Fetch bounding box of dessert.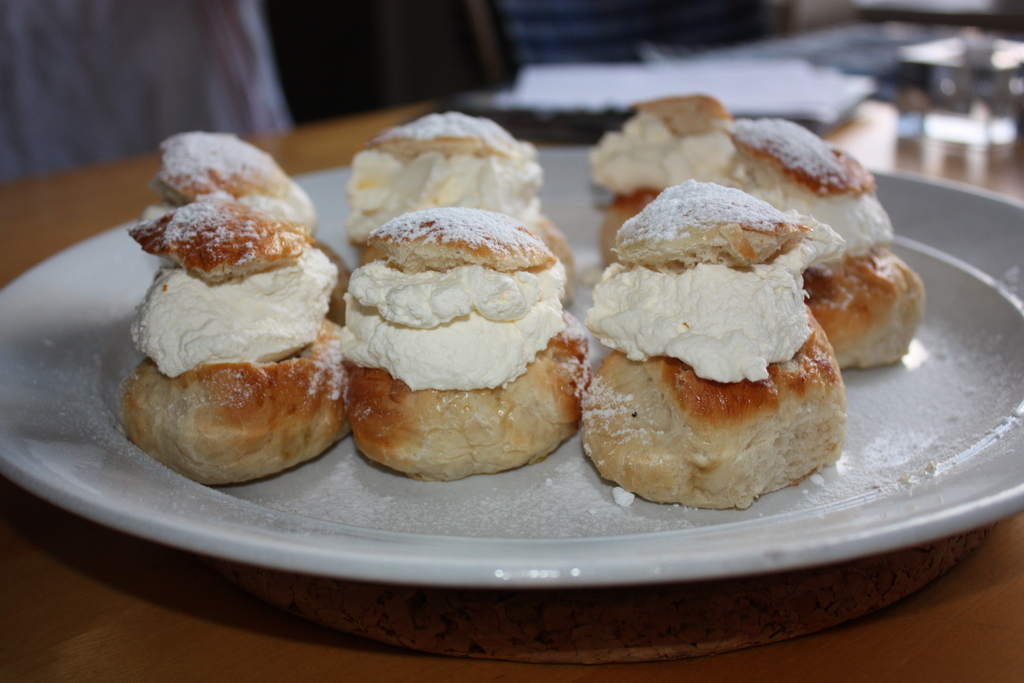
Bbox: <bbox>584, 93, 918, 377</bbox>.
